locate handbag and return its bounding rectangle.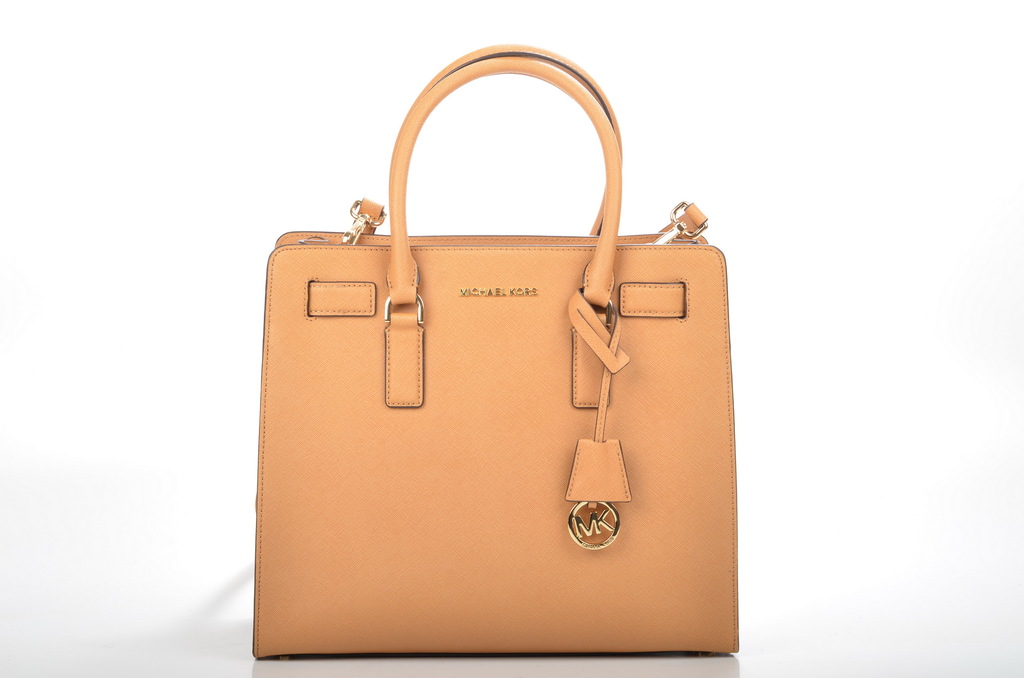
(left=253, top=41, right=740, bottom=661).
